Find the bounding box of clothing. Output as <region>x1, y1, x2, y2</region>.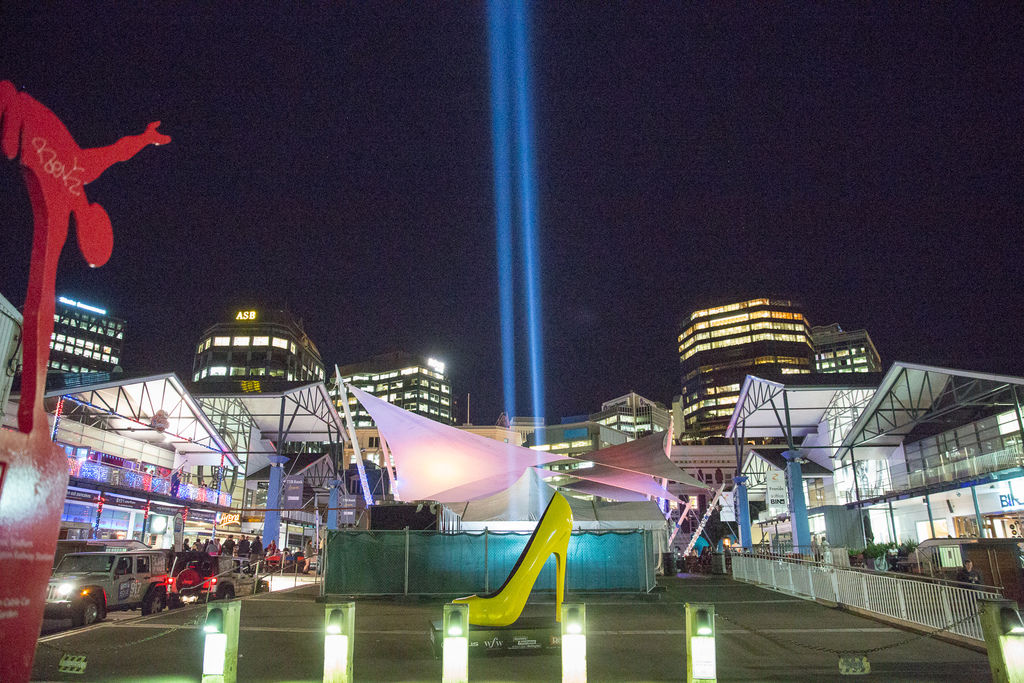
<region>810, 539, 821, 561</region>.
